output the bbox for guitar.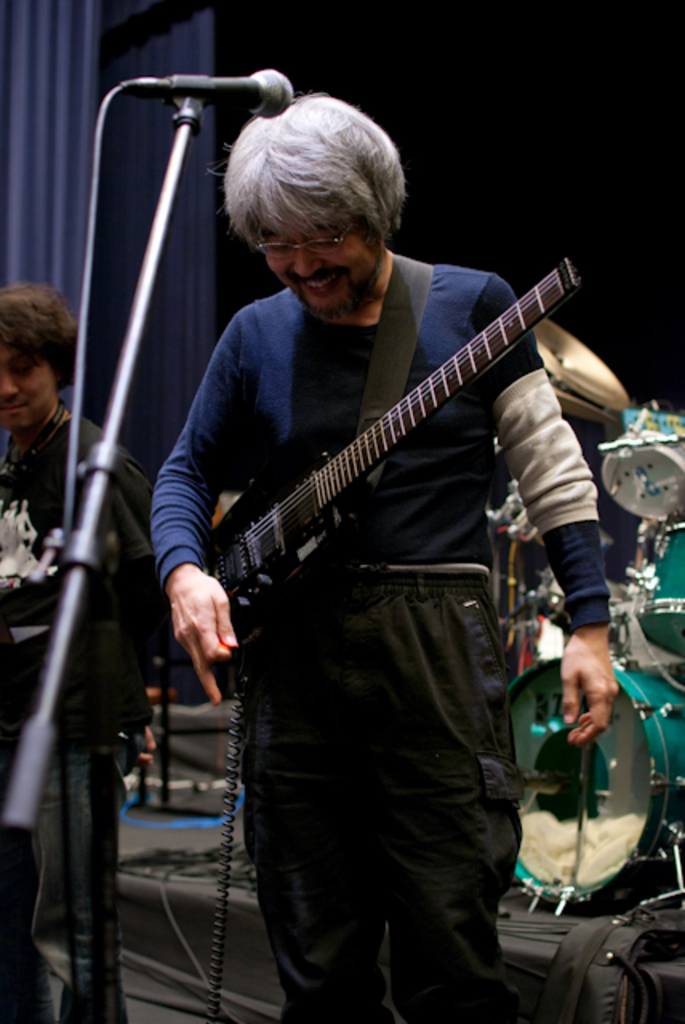
[x1=158, y1=253, x2=579, y2=702].
